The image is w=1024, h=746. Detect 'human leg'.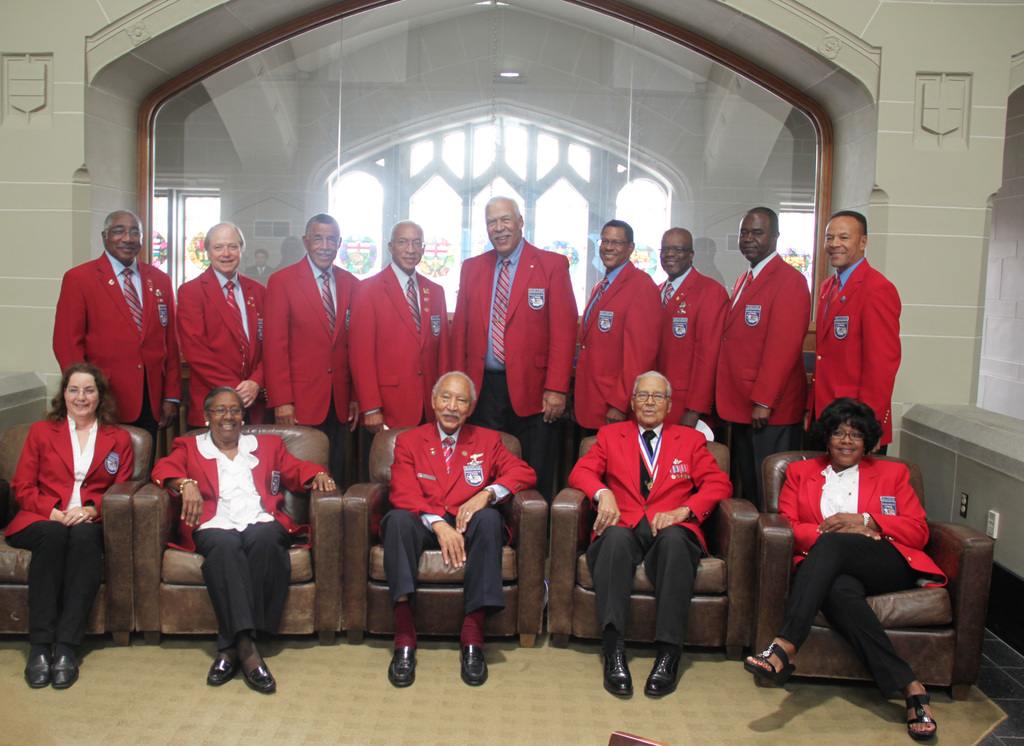
Detection: 587 525 643 702.
